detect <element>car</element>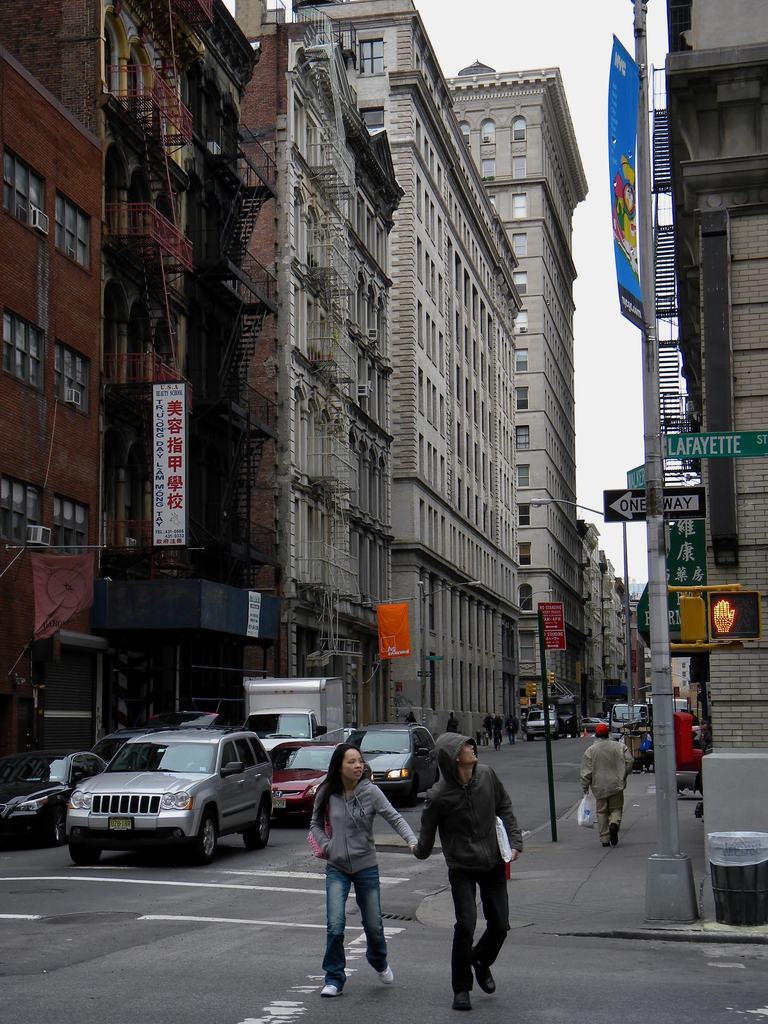
(350, 724, 441, 815)
